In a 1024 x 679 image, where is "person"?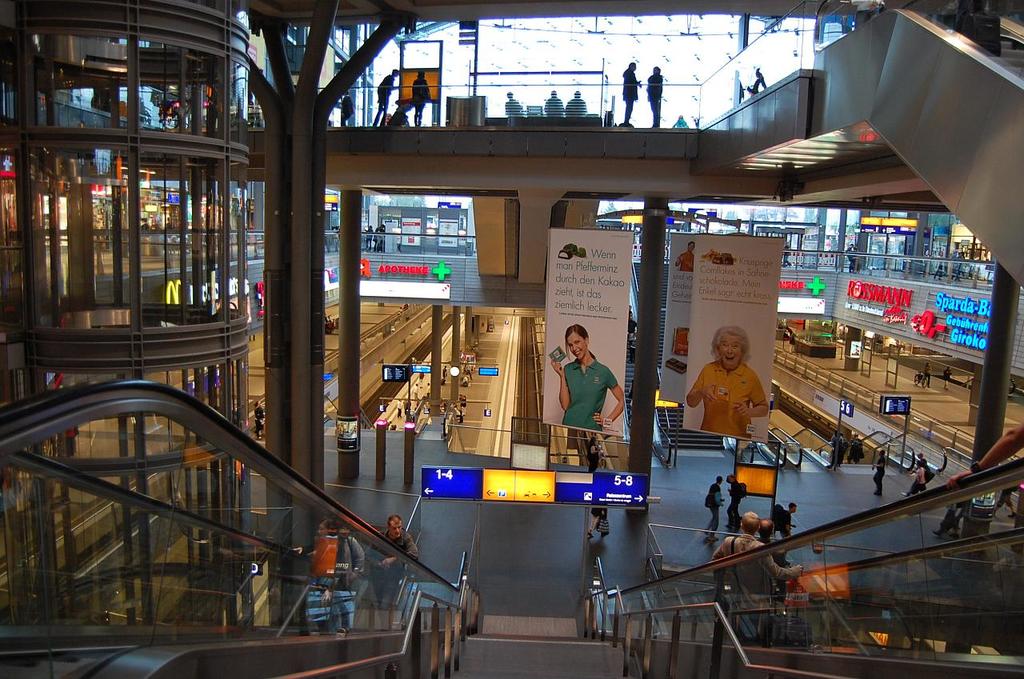
bbox=[829, 428, 847, 462].
